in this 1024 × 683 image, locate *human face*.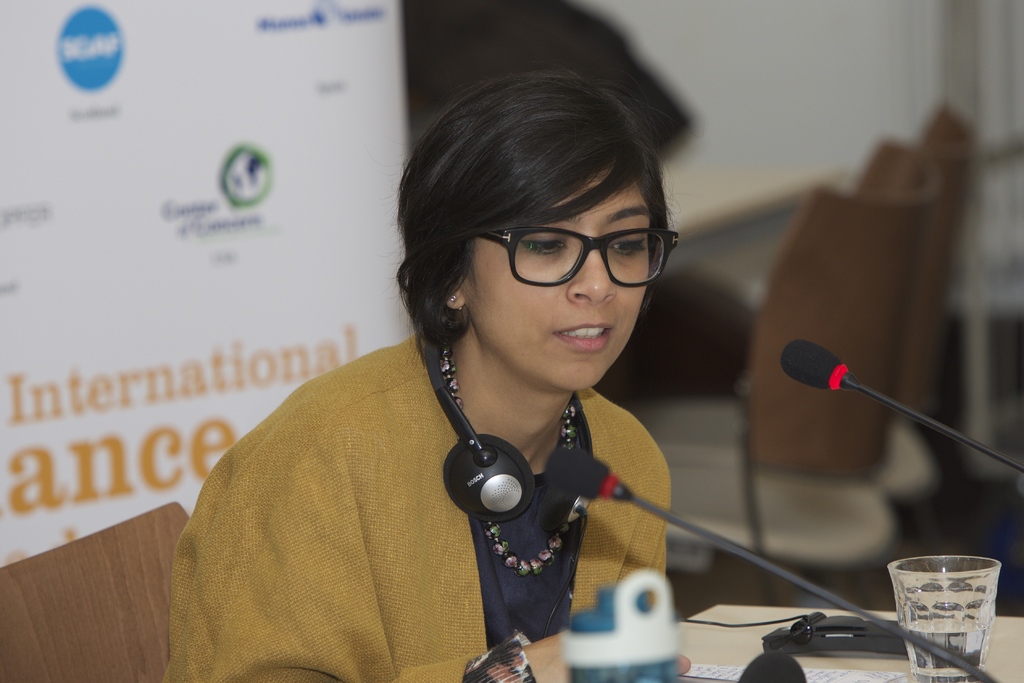
Bounding box: (467, 169, 652, 386).
